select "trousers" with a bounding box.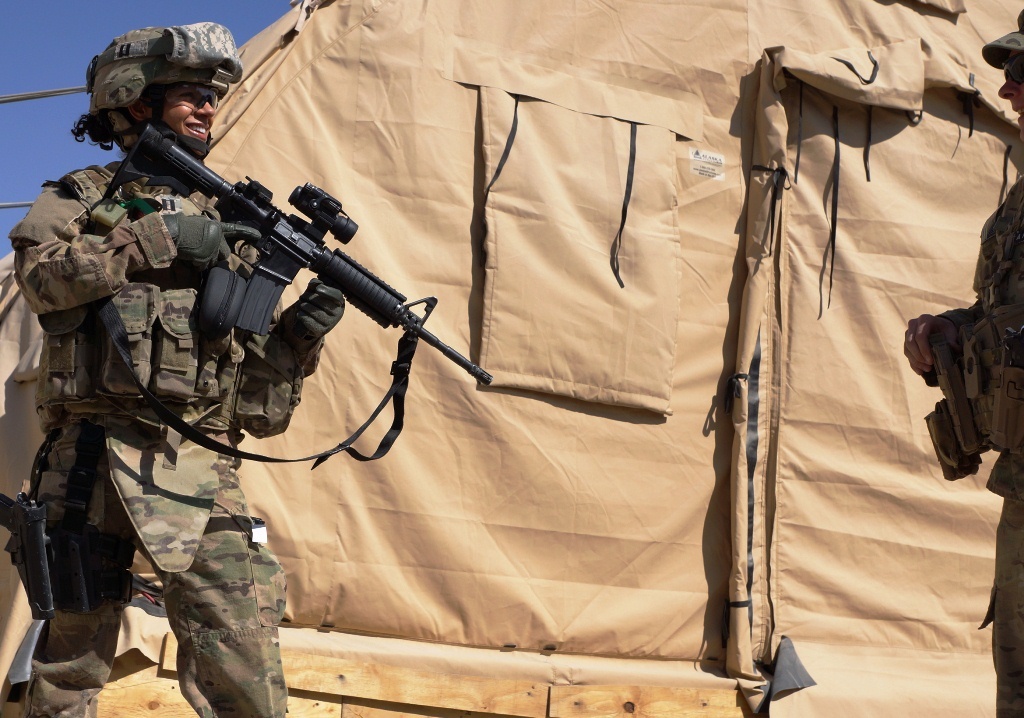
left=0, top=421, right=292, bottom=717.
